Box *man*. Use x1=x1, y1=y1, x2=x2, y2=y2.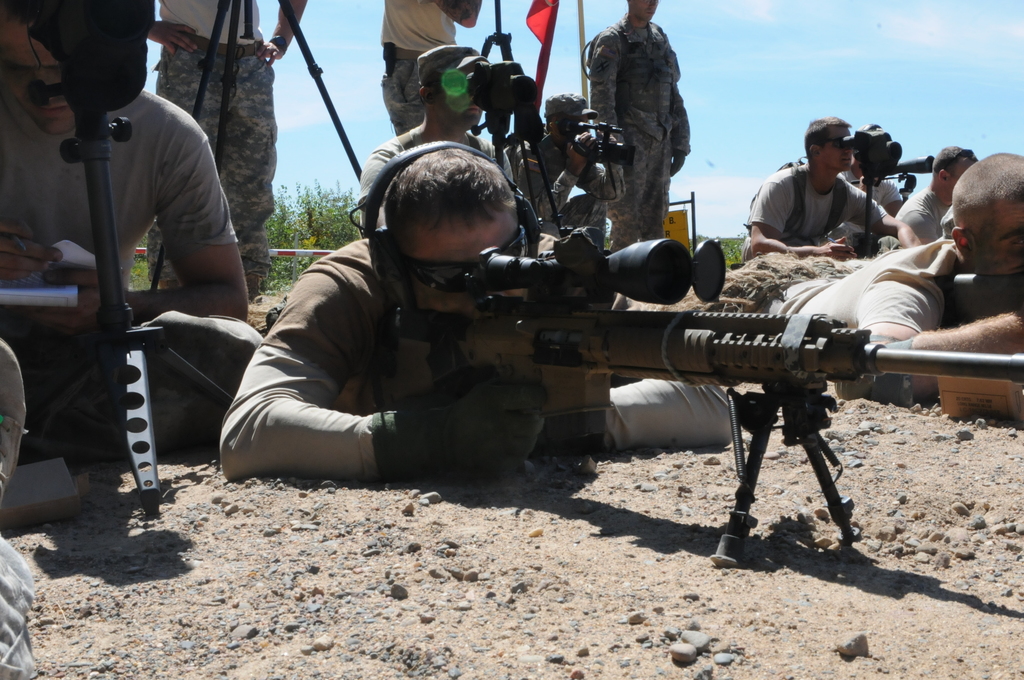
x1=348, y1=35, x2=530, y2=237.
